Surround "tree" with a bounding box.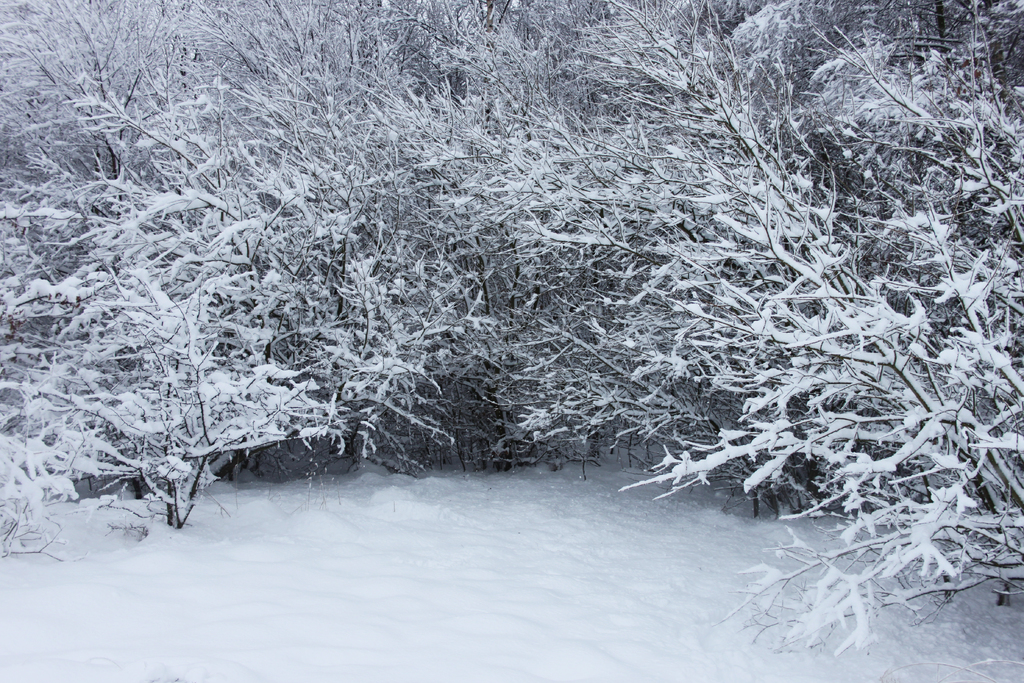
box=[239, 0, 461, 419].
